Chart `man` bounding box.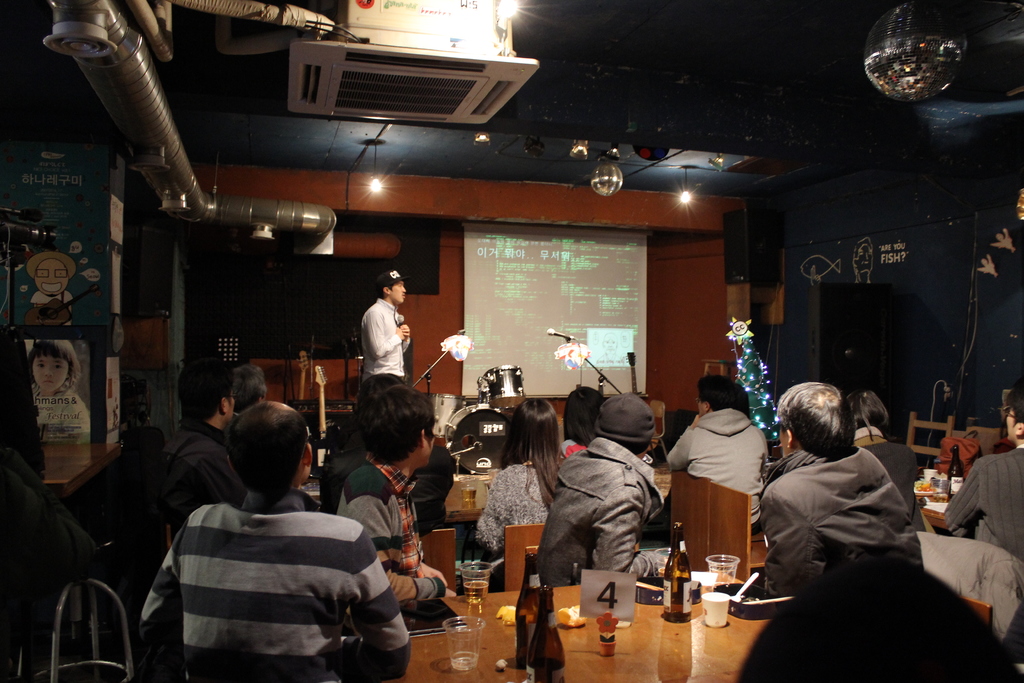
Charted: 26,249,77,329.
